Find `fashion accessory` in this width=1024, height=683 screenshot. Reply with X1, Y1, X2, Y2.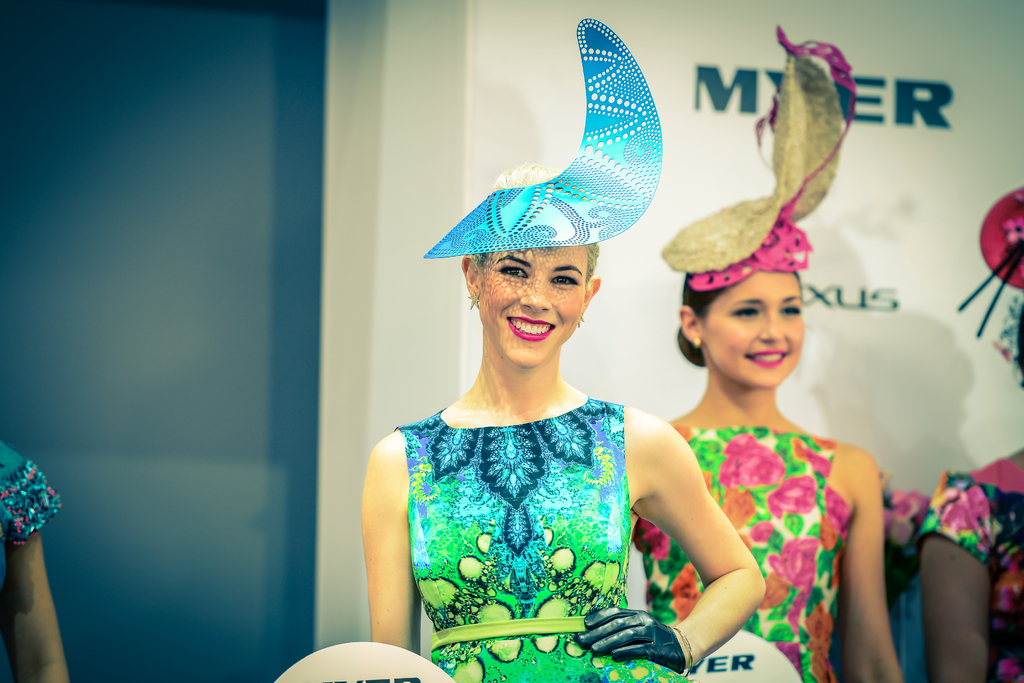
574, 604, 686, 671.
